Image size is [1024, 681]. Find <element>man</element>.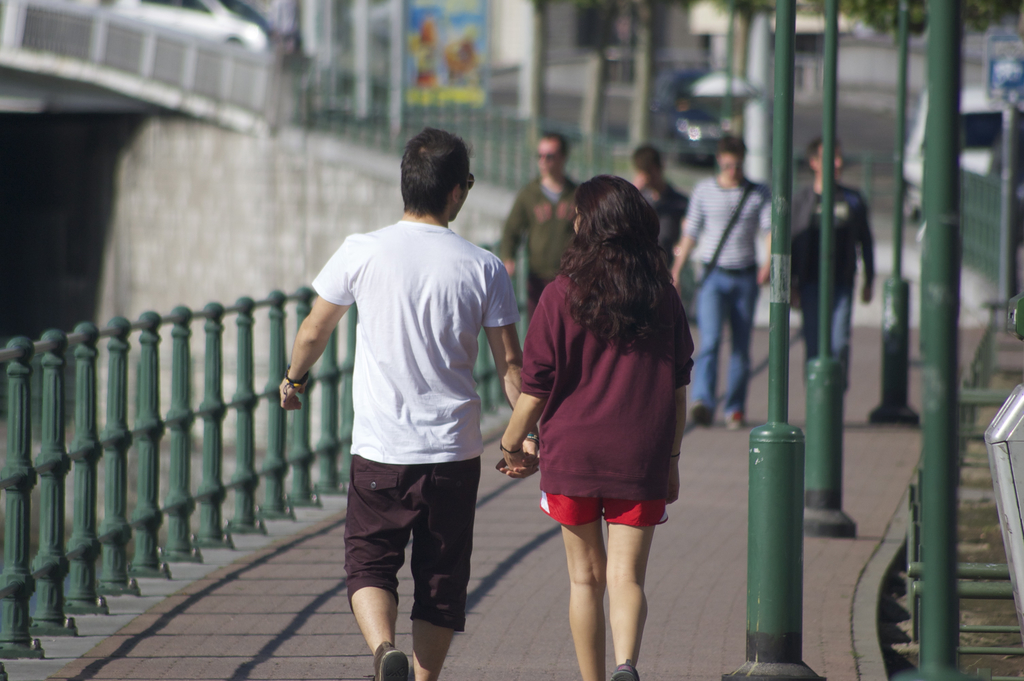
<region>669, 135, 773, 431</region>.
